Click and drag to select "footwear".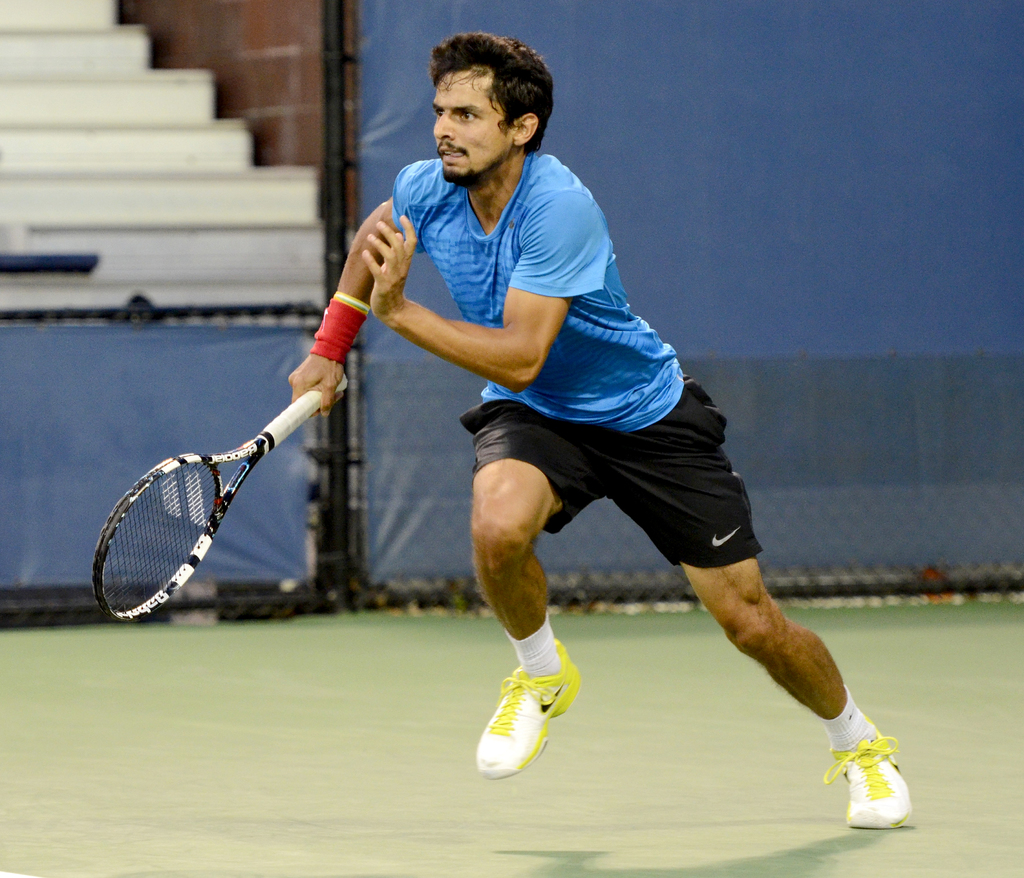
Selection: locate(470, 668, 570, 777).
